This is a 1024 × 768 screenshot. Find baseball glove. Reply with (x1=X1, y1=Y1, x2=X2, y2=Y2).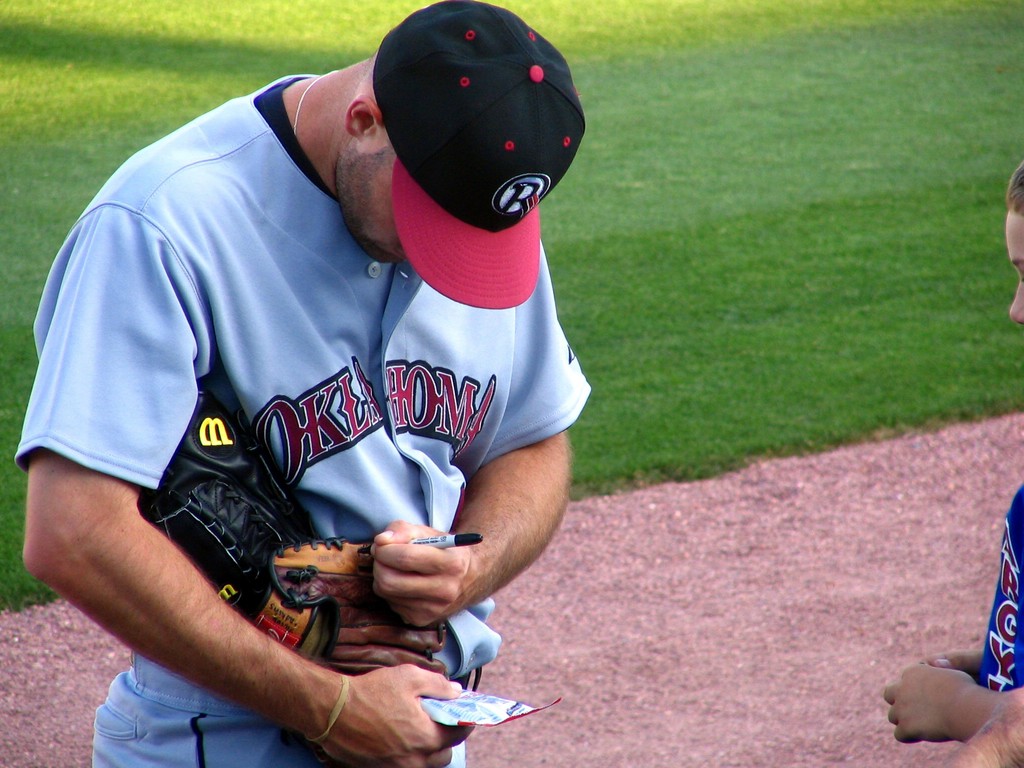
(x1=131, y1=391, x2=452, y2=677).
